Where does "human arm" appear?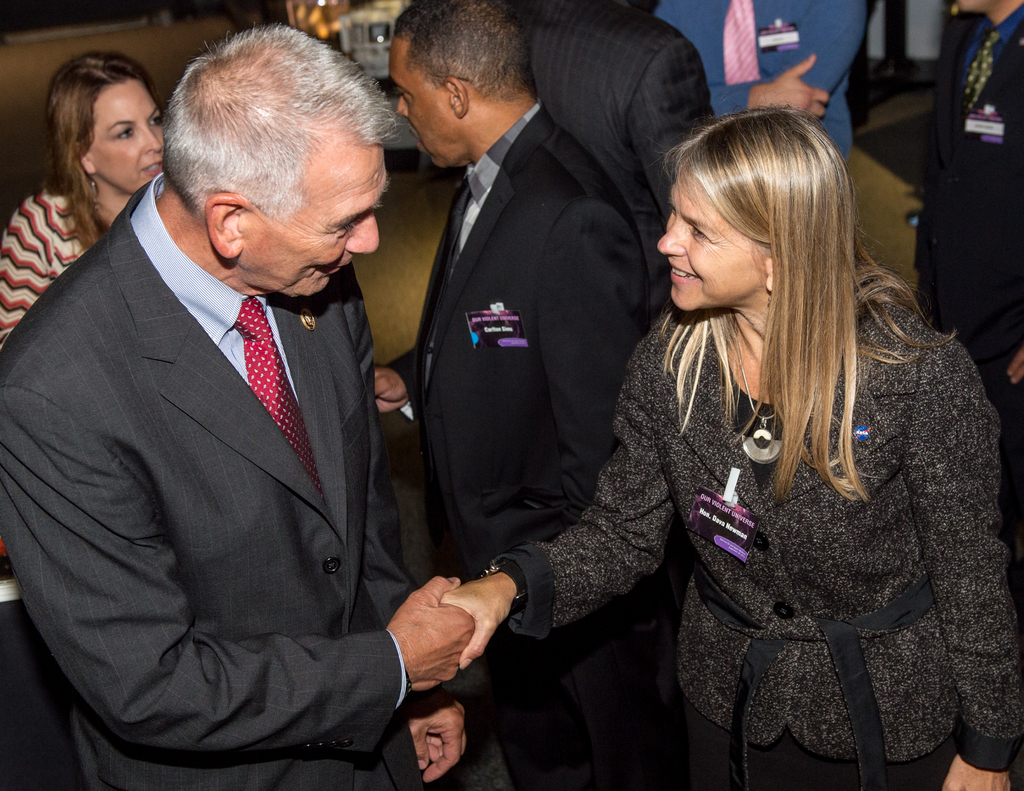
Appears at bbox(0, 202, 77, 354).
